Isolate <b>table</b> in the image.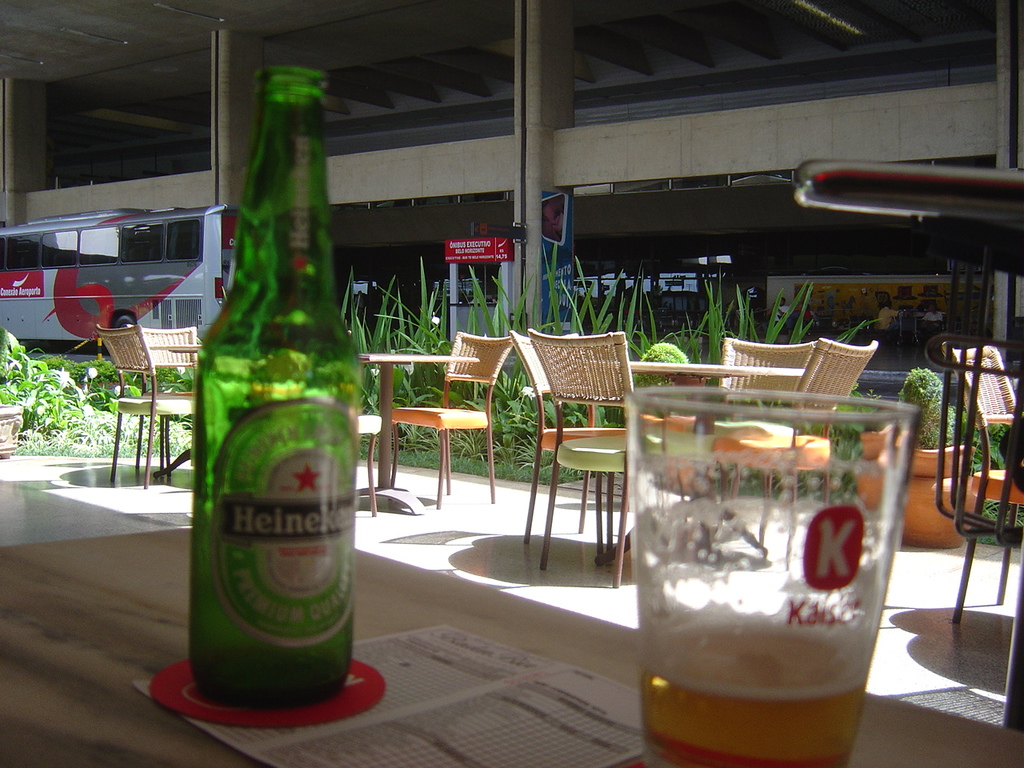
Isolated region: left=0, top=527, right=1023, bottom=767.
